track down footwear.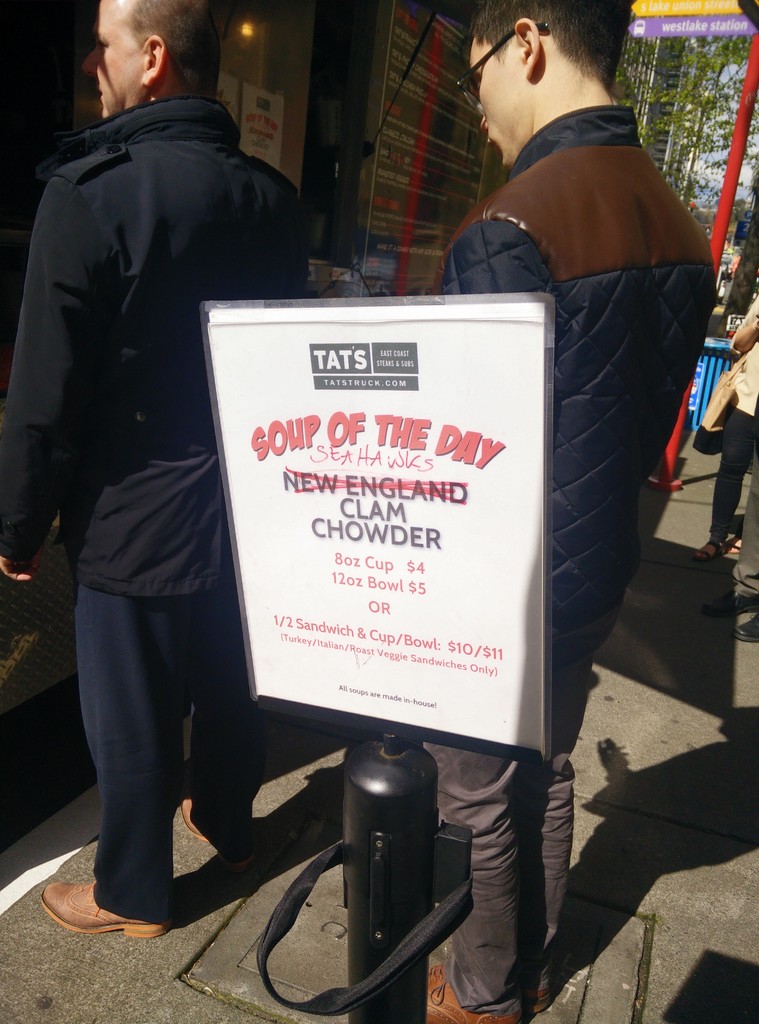
Tracked to 43,879,170,947.
